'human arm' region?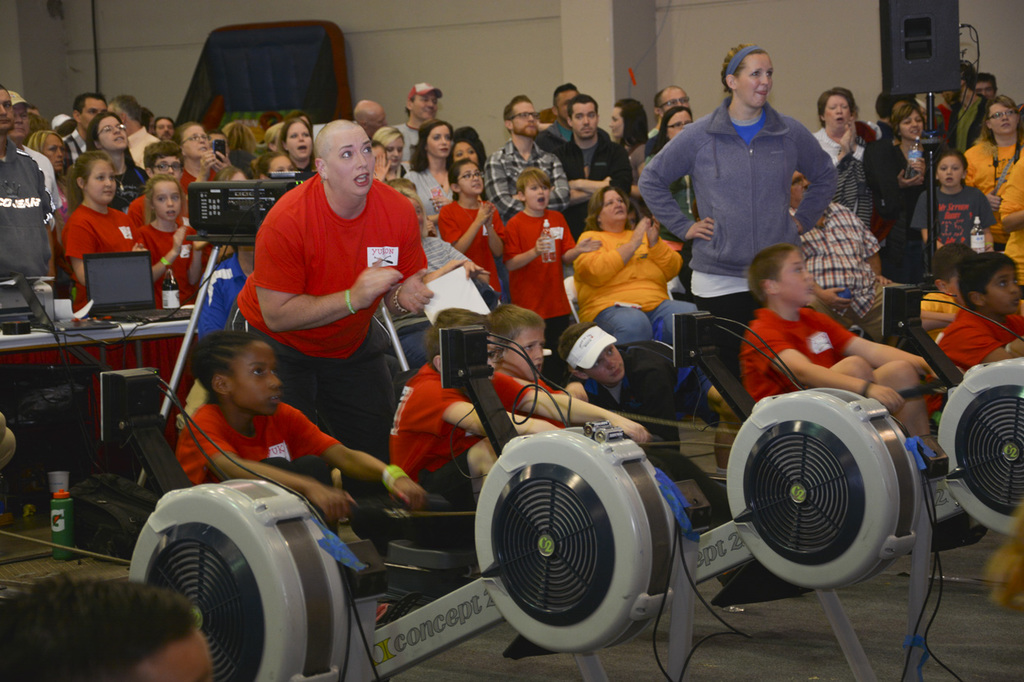
detection(197, 148, 215, 186)
